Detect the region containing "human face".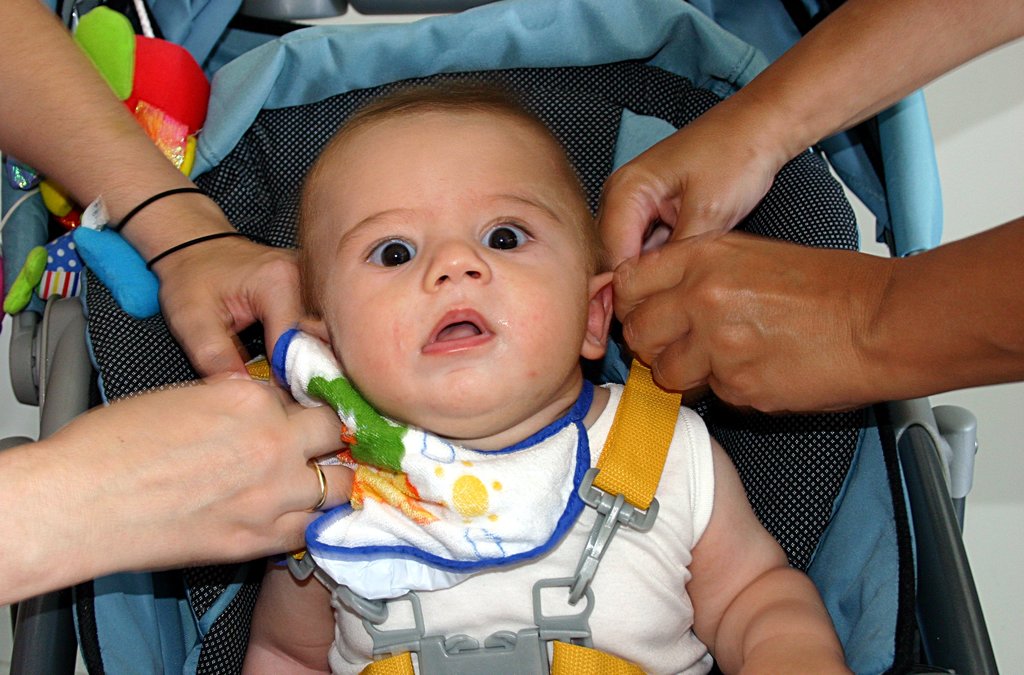
bbox(301, 108, 616, 438).
